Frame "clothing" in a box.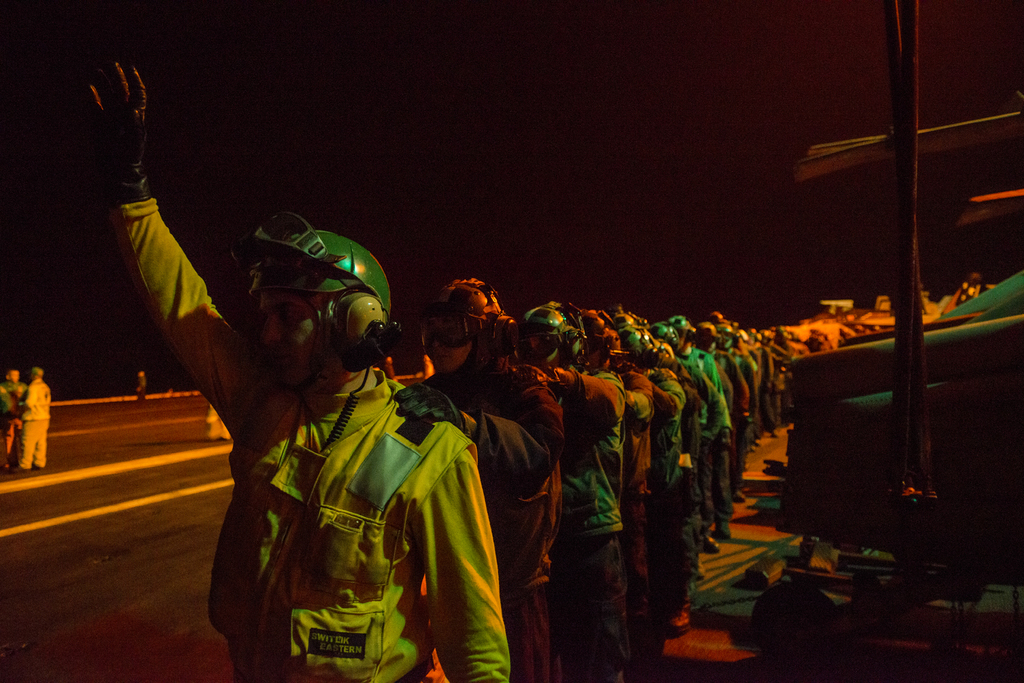
locate(396, 346, 568, 682).
